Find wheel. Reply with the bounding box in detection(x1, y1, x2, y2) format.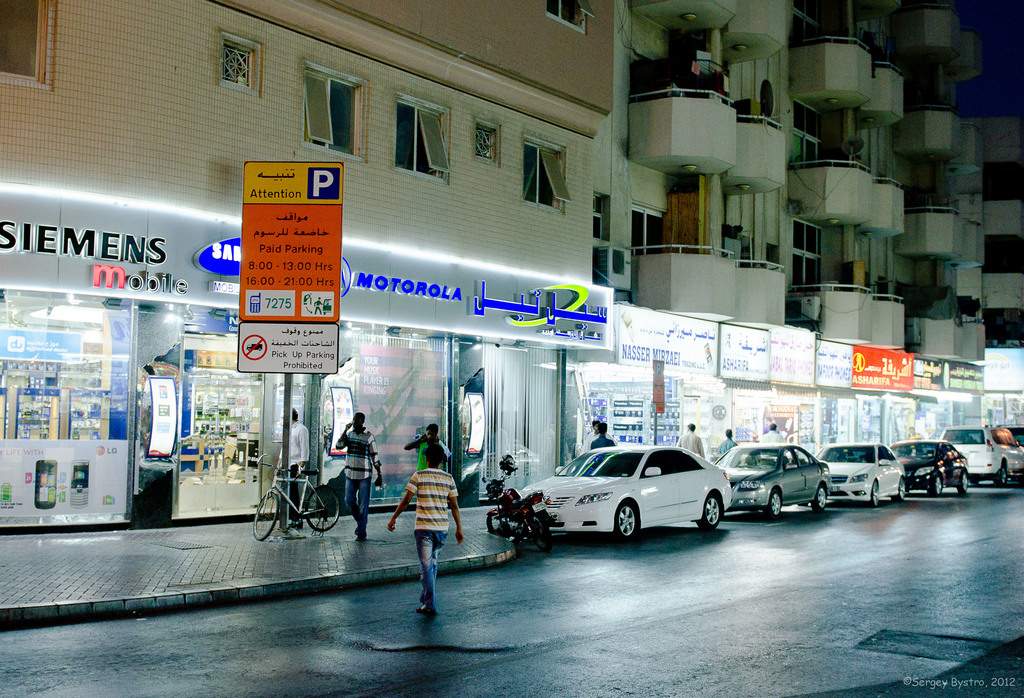
detection(305, 485, 341, 532).
